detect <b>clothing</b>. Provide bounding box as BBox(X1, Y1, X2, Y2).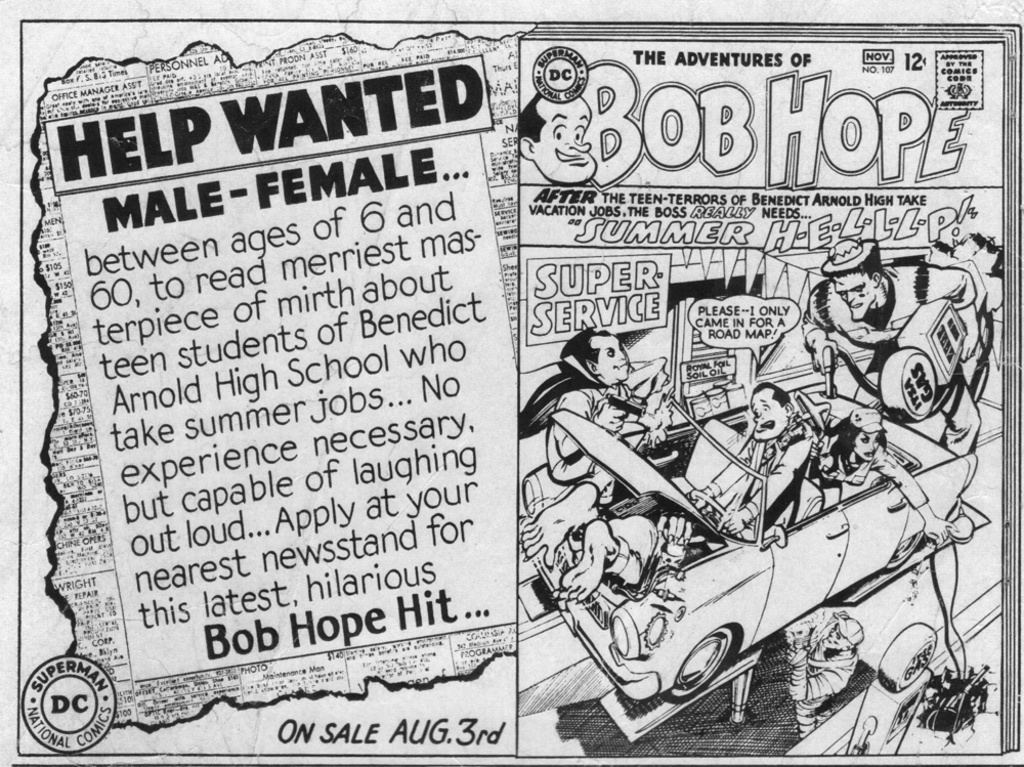
BBox(703, 416, 812, 523).
